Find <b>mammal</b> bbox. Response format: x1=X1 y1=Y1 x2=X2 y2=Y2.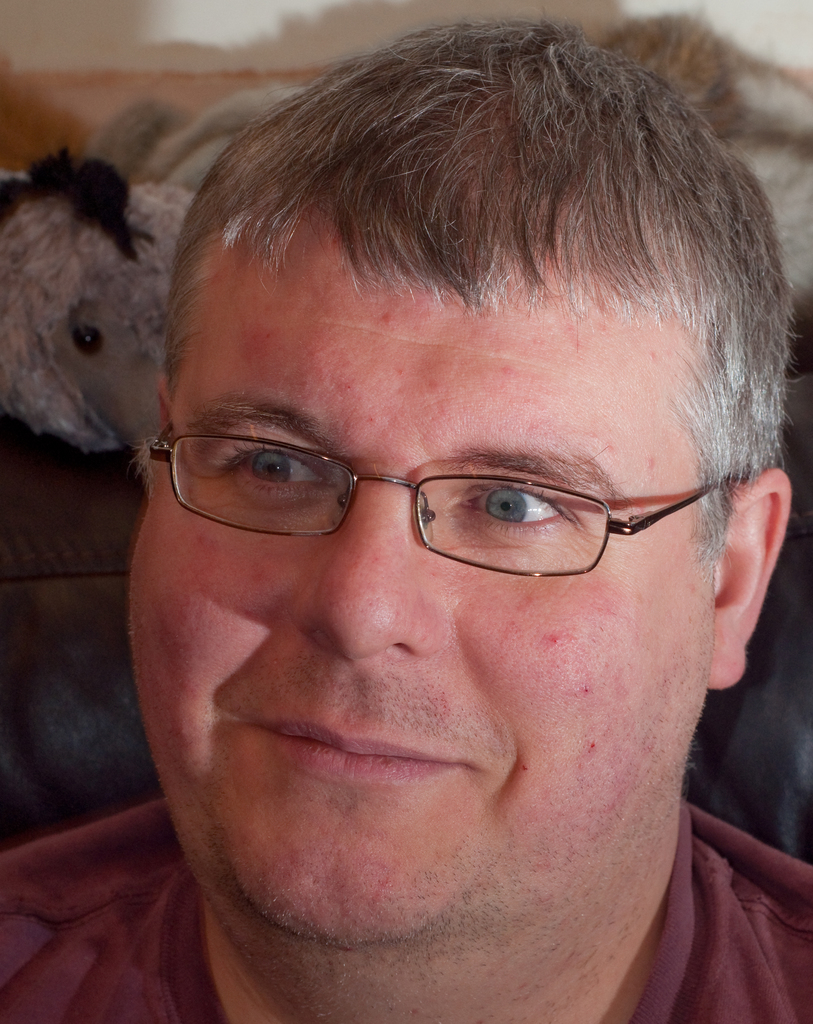
x1=82 y1=0 x2=812 y2=976.
